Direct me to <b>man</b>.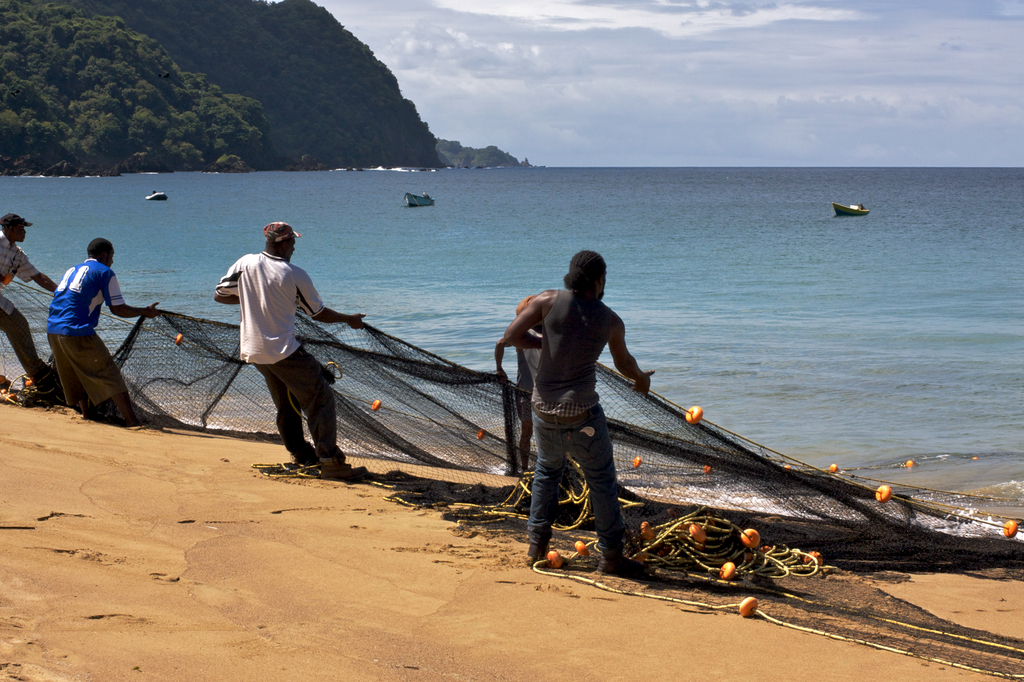
Direction: 0,212,60,390.
